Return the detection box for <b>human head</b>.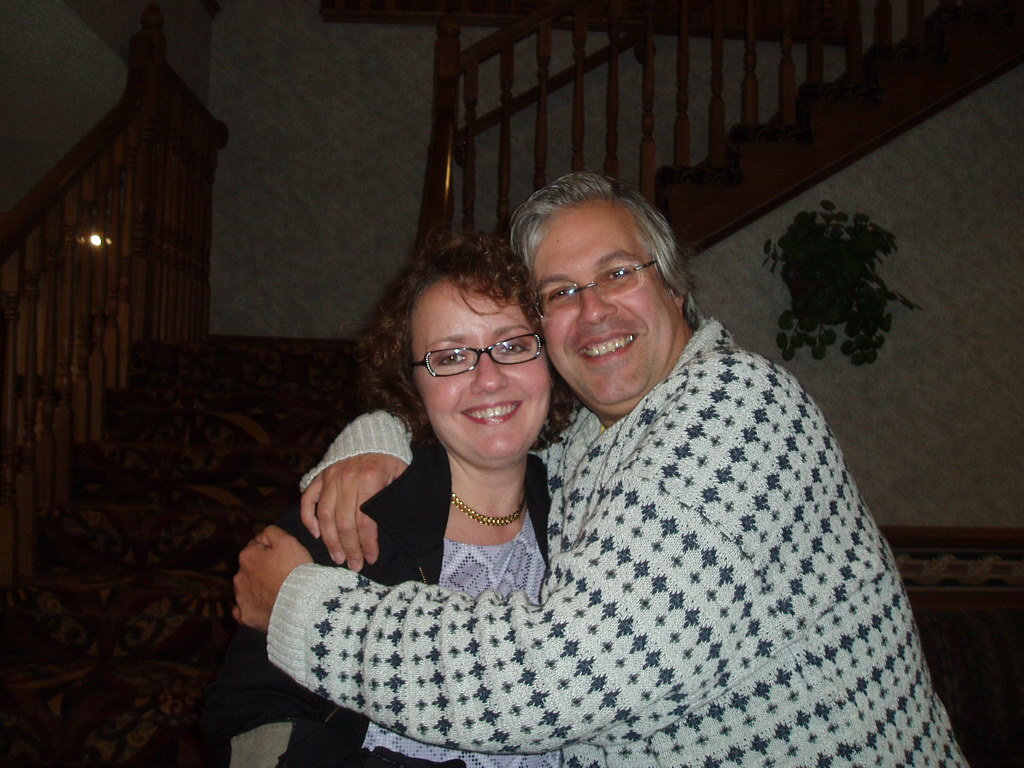
Rect(389, 229, 558, 468).
